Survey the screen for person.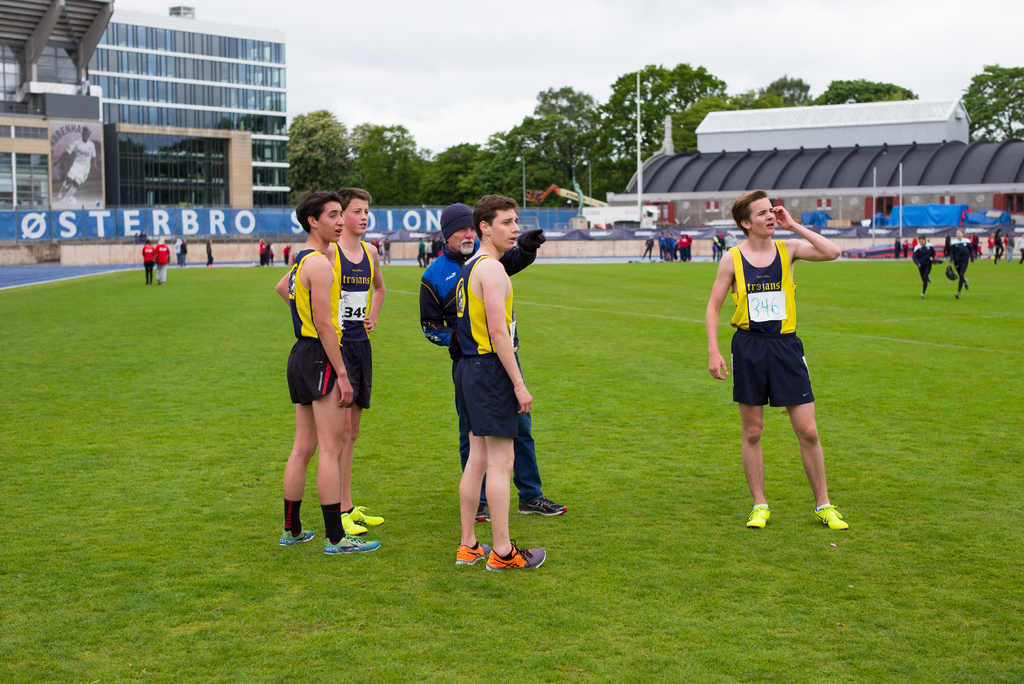
Survey found: {"left": 911, "top": 234, "right": 941, "bottom": 300}.
